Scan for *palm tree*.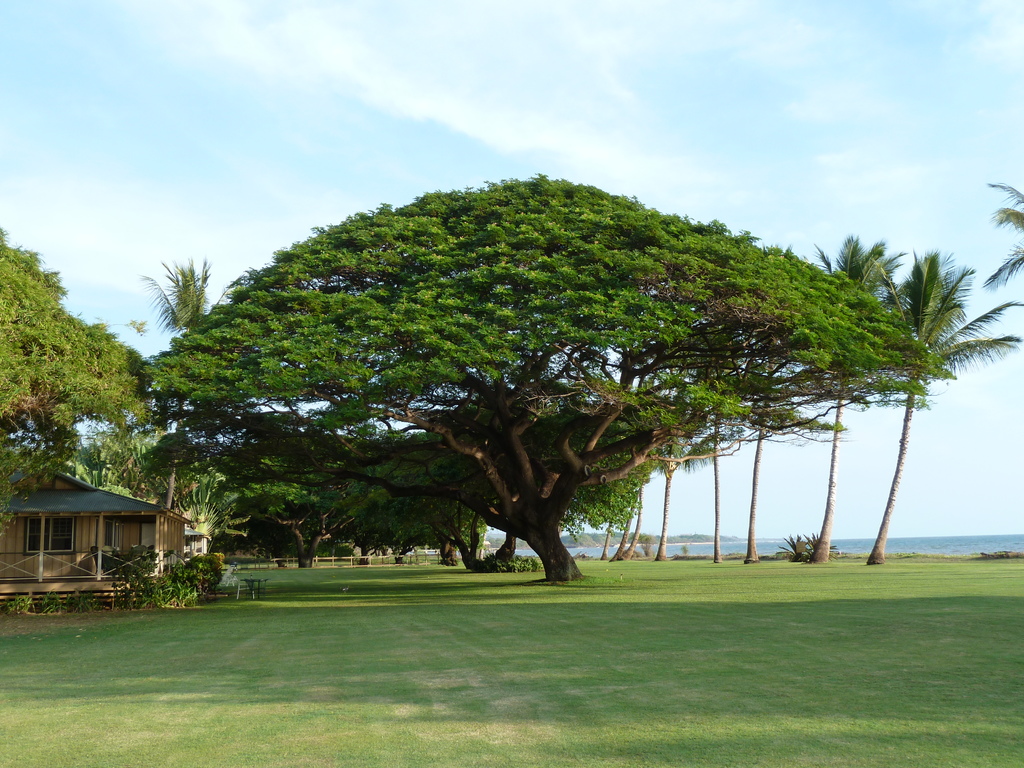
Scan result: rect(652, 298, 771, 628).
